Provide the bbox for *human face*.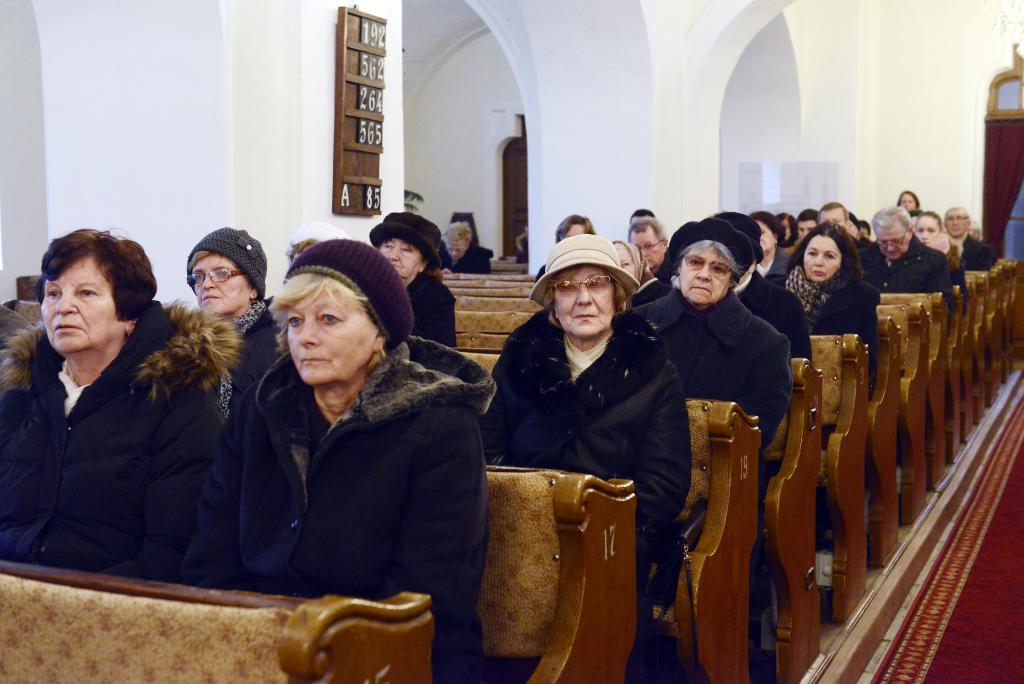
[635, 232, 670, 268].
